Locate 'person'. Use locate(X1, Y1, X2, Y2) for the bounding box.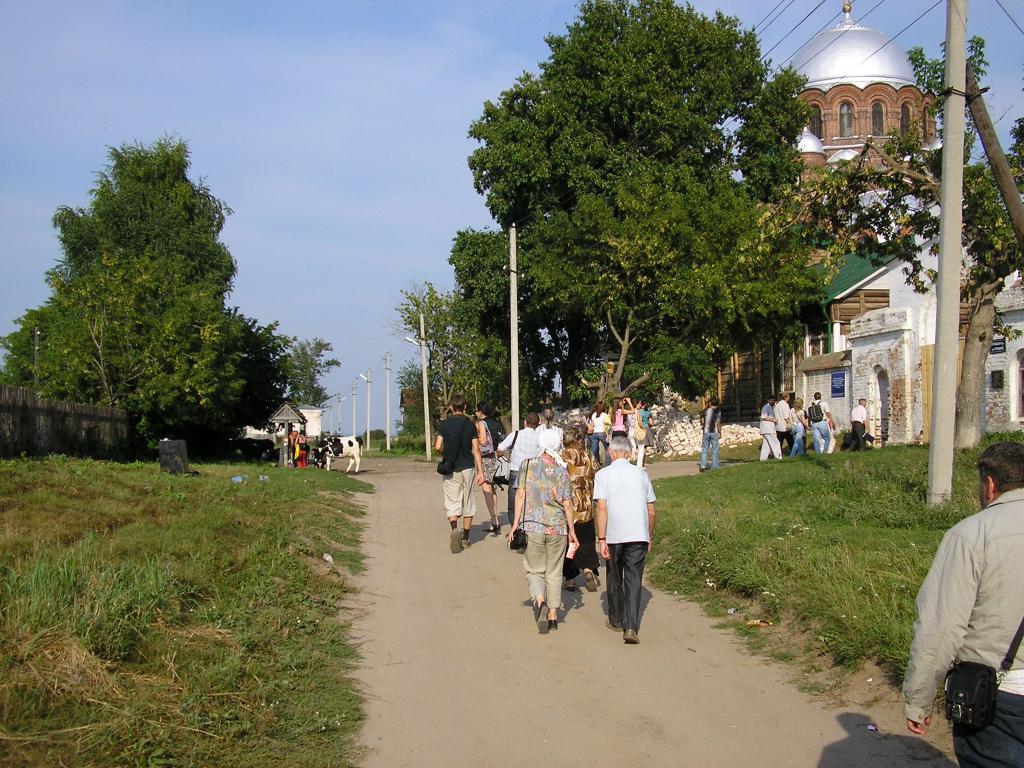
locate(479, 397, 511, 536).
